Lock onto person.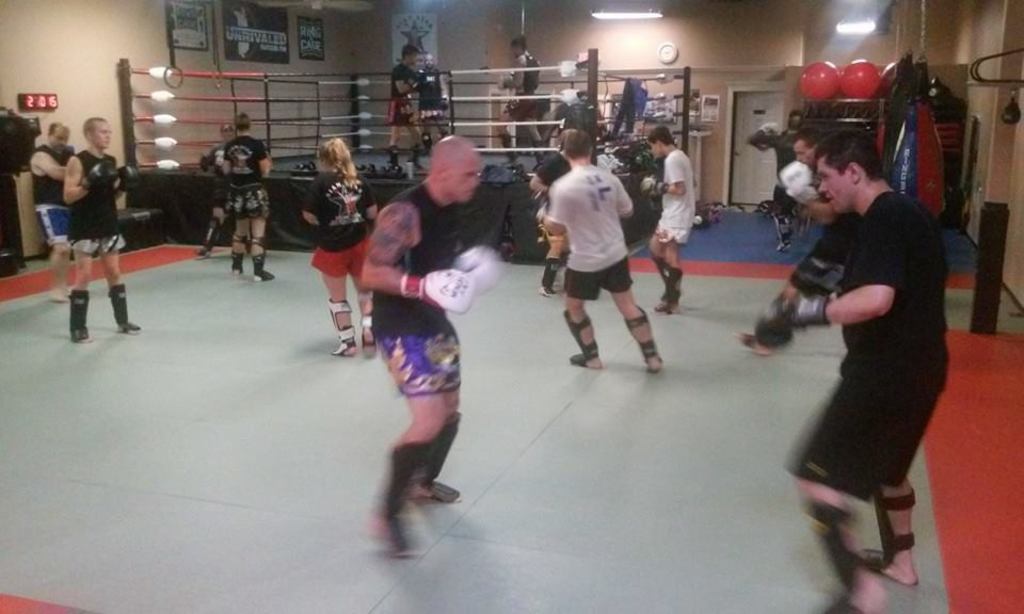
Locked: 299/140/382/359.
